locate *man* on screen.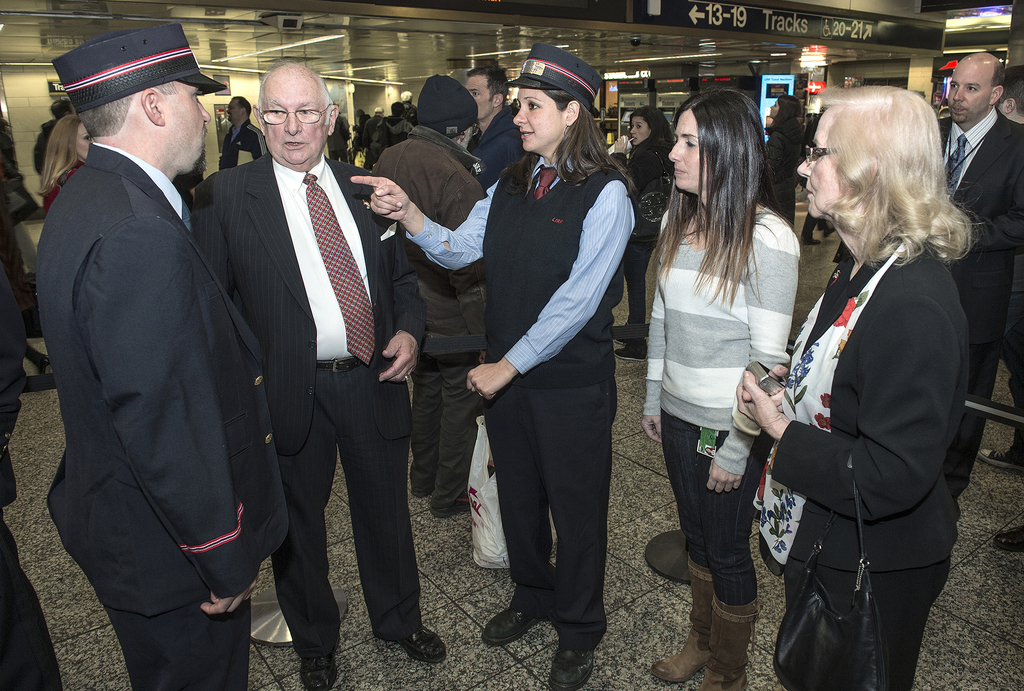
On screen at 186/58/448/690.
